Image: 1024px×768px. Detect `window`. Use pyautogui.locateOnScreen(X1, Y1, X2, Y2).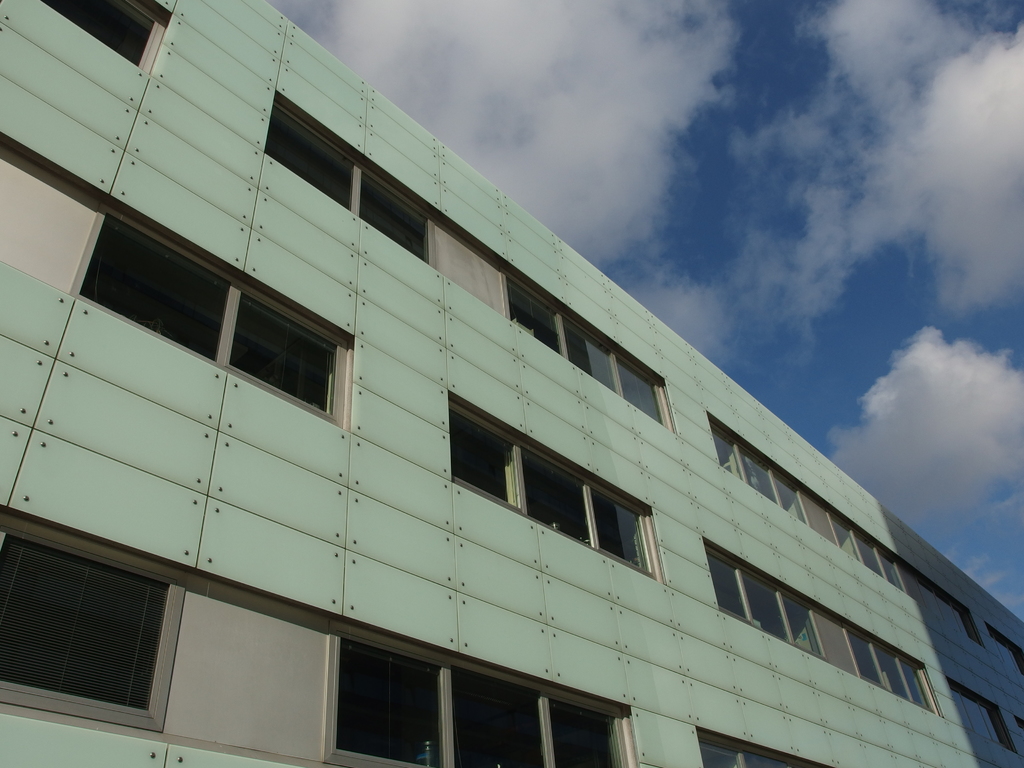
pyautogui.locateOnScreen(984, 622, 1023, 678).
